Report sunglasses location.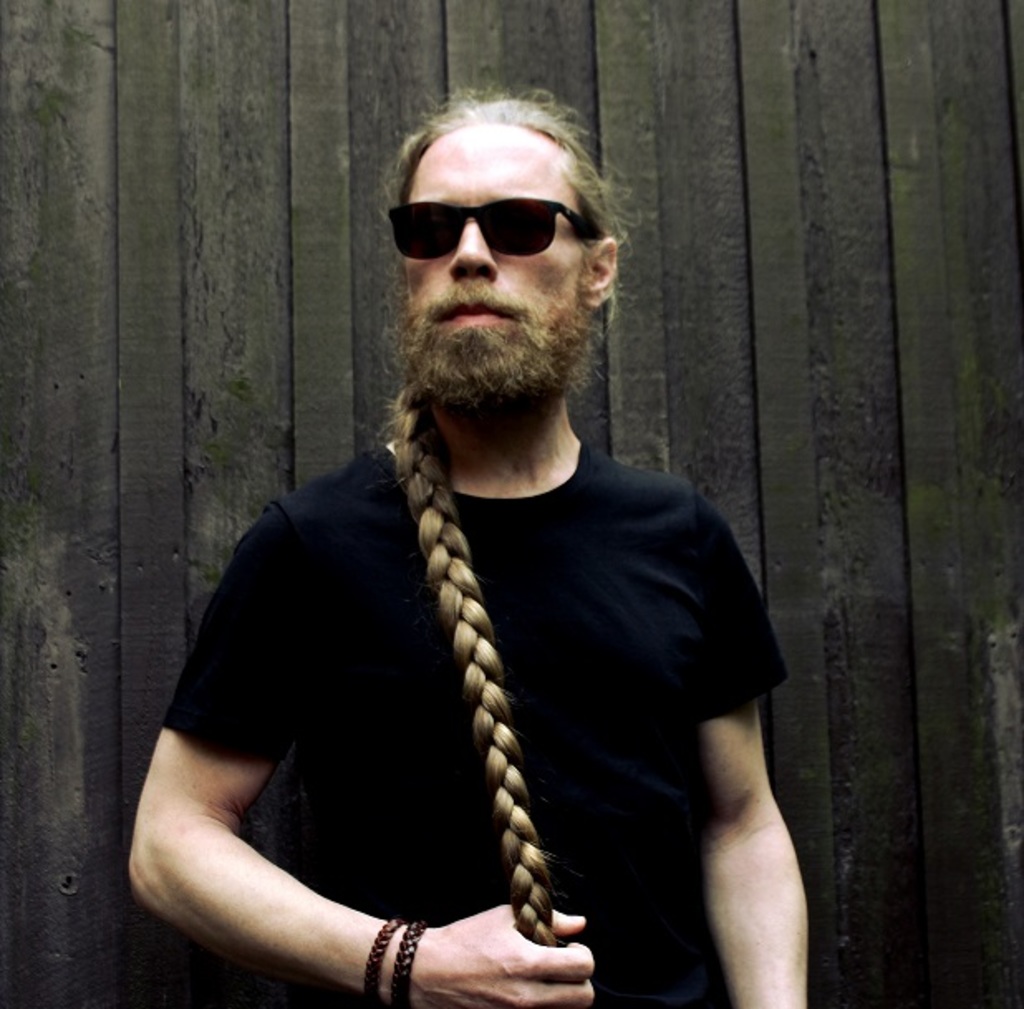
Report: {"x1": 384, "y1": 199, "x2": 595, "y2": 265}.
